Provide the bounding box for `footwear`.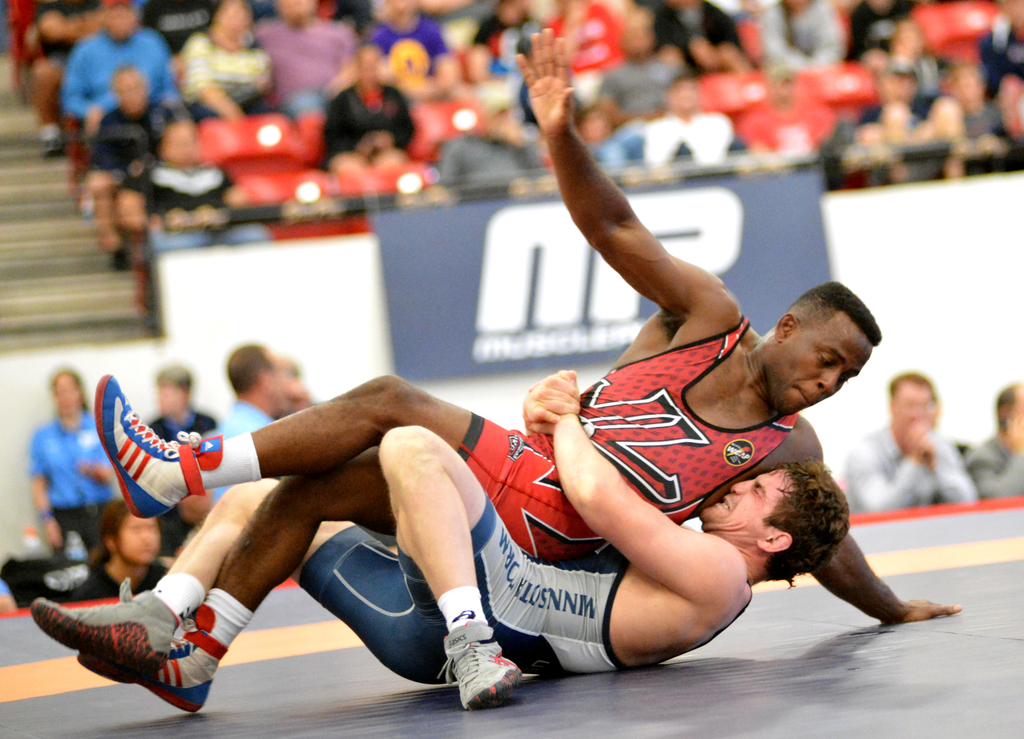
<box>33,579,180,678</box>.
